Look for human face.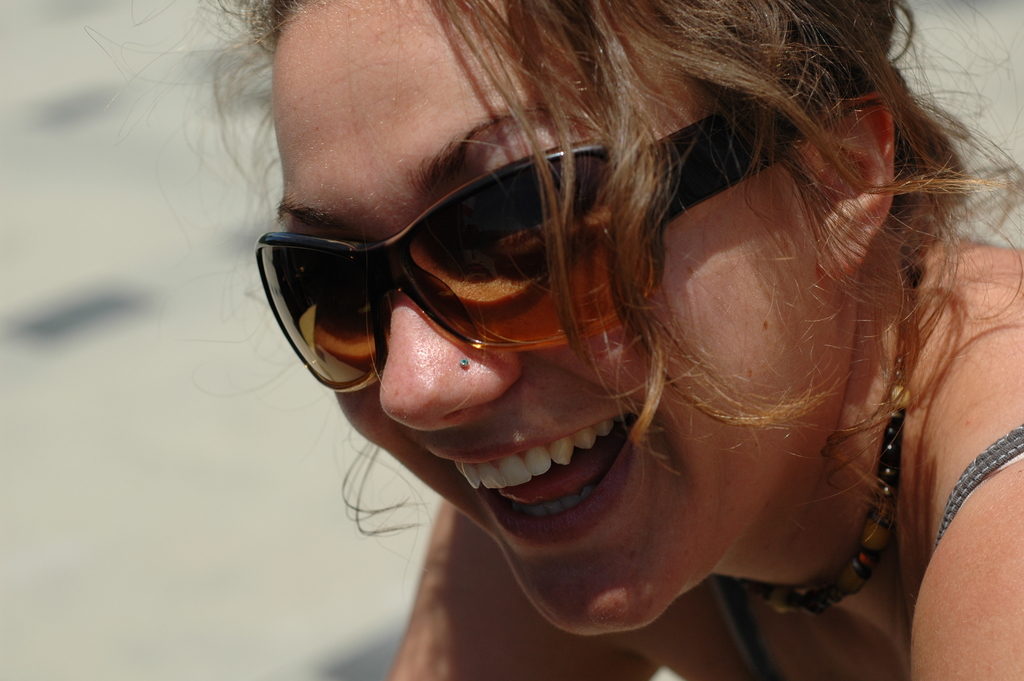
Found: BBox(253, 0, 859, 641).
